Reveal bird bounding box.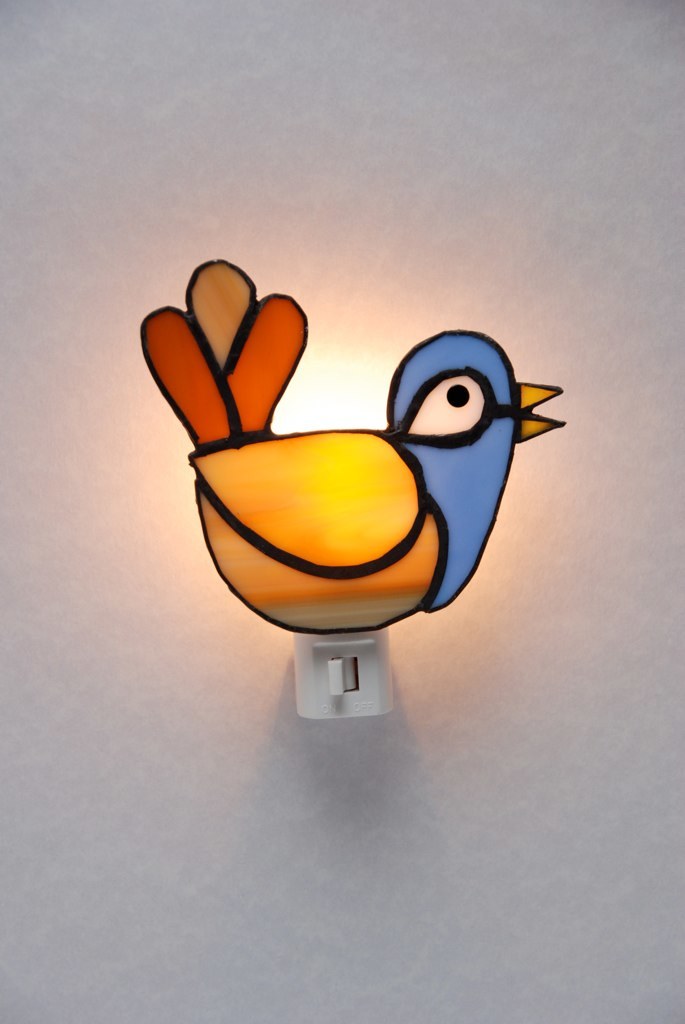
Revealed: box(120, 254, 578, 639).
